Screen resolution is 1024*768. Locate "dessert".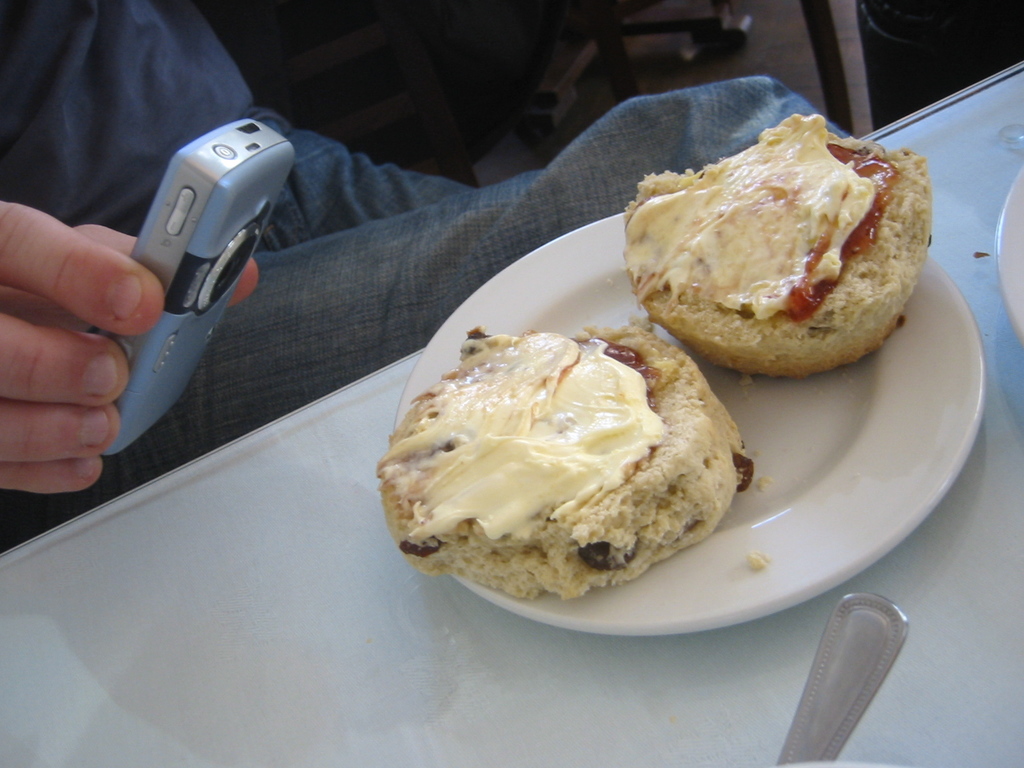
left=627, top=129, right=936, bottom=374.
